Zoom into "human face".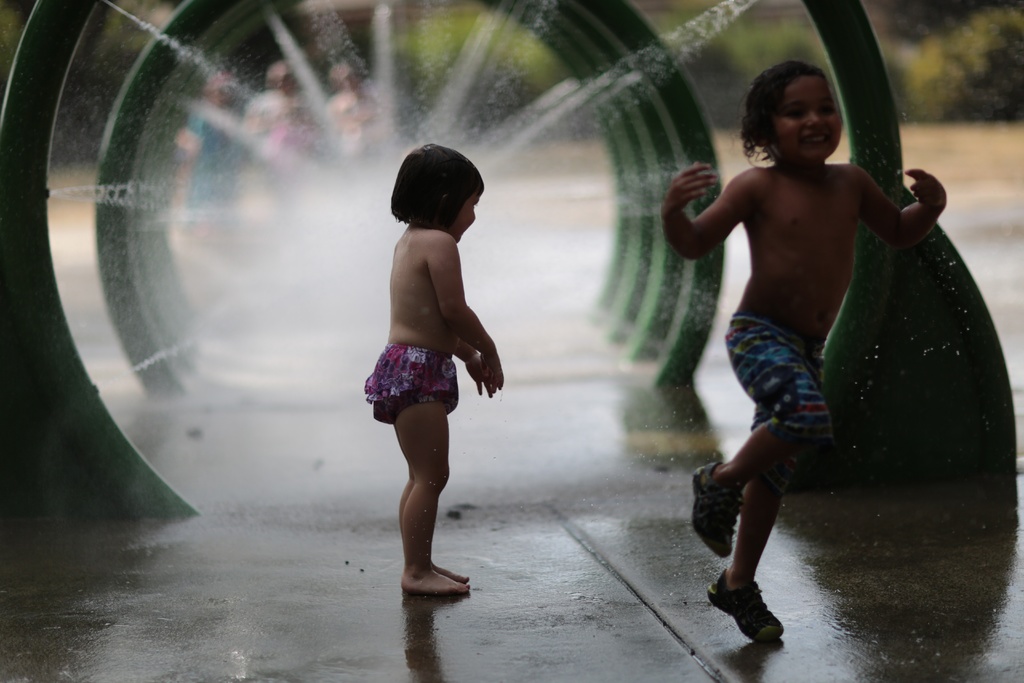
Zoom target: 453, 185, 482, 243.
